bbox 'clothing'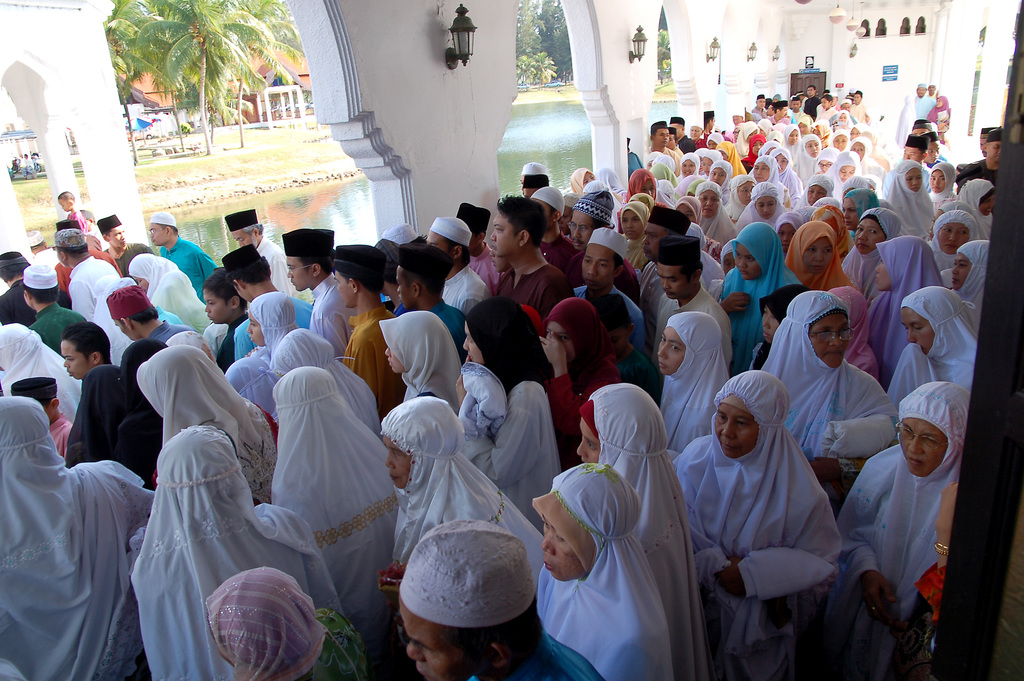
BBox(656, 313, 725, 447)
